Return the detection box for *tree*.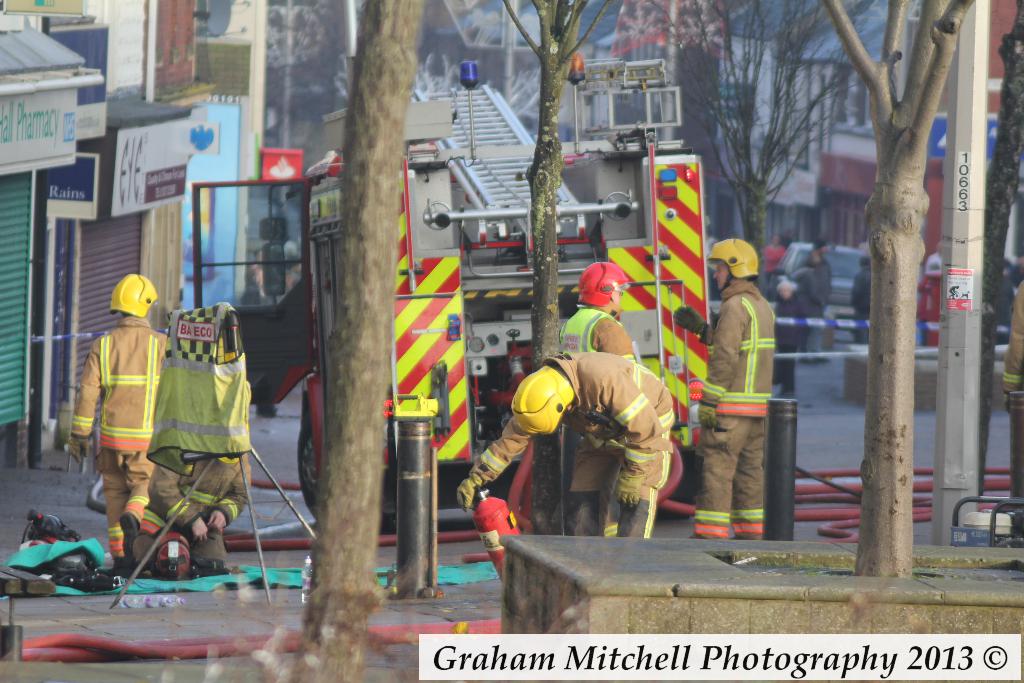
<box>289,0,443,682</box>.
